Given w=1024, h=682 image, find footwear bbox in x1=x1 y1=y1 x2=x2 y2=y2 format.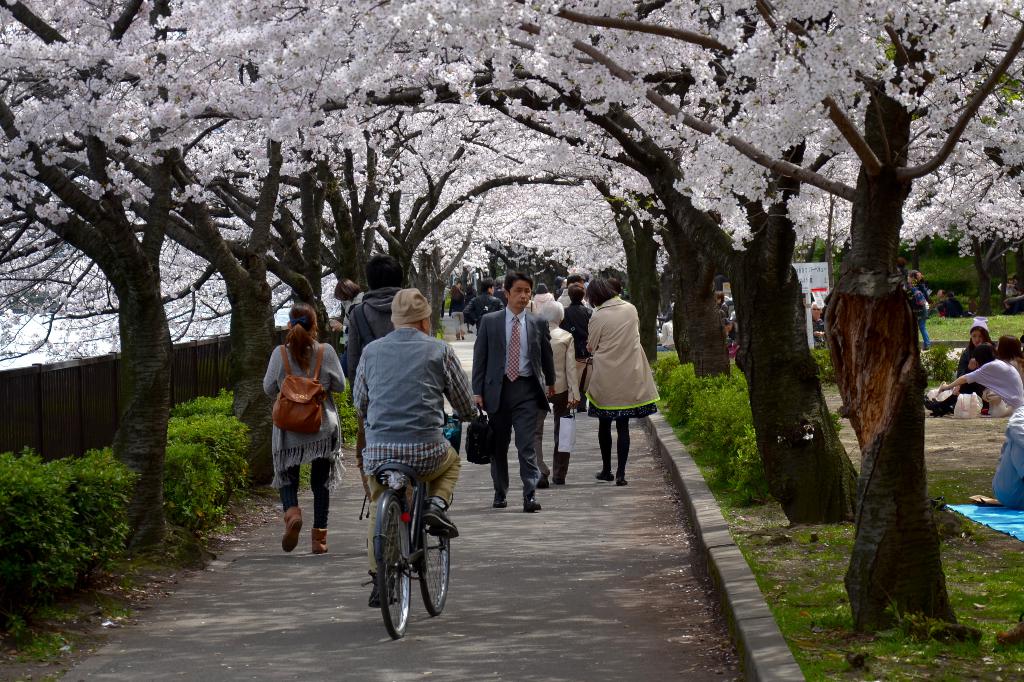
x1=553 y1=477 x2=564 y2=482.
